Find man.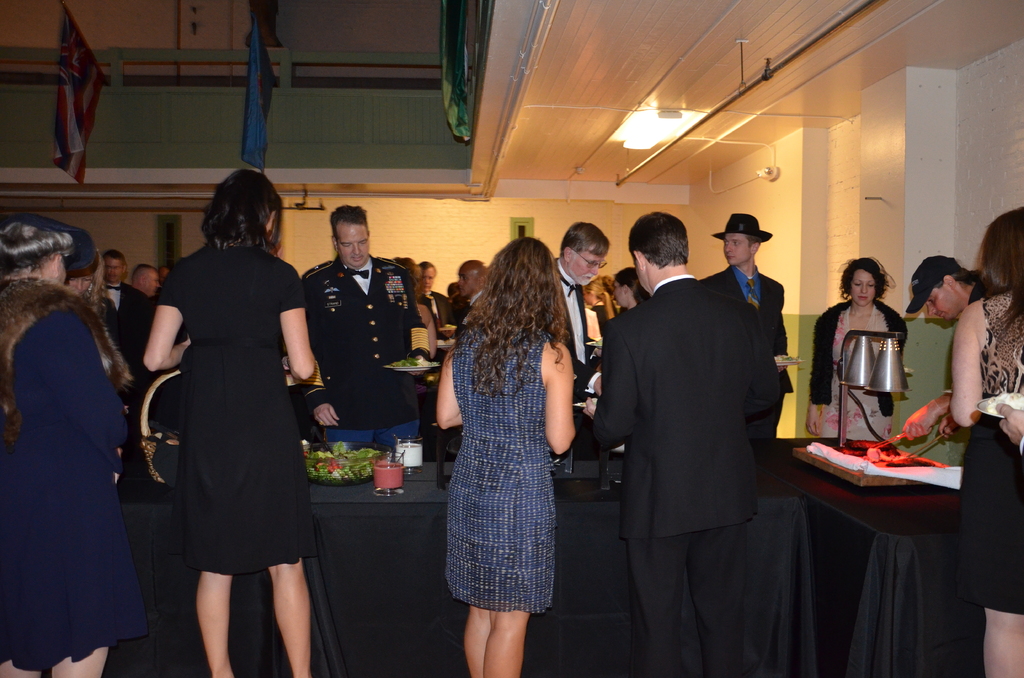
x1=87, y1=249, x2=161, y2=492.
